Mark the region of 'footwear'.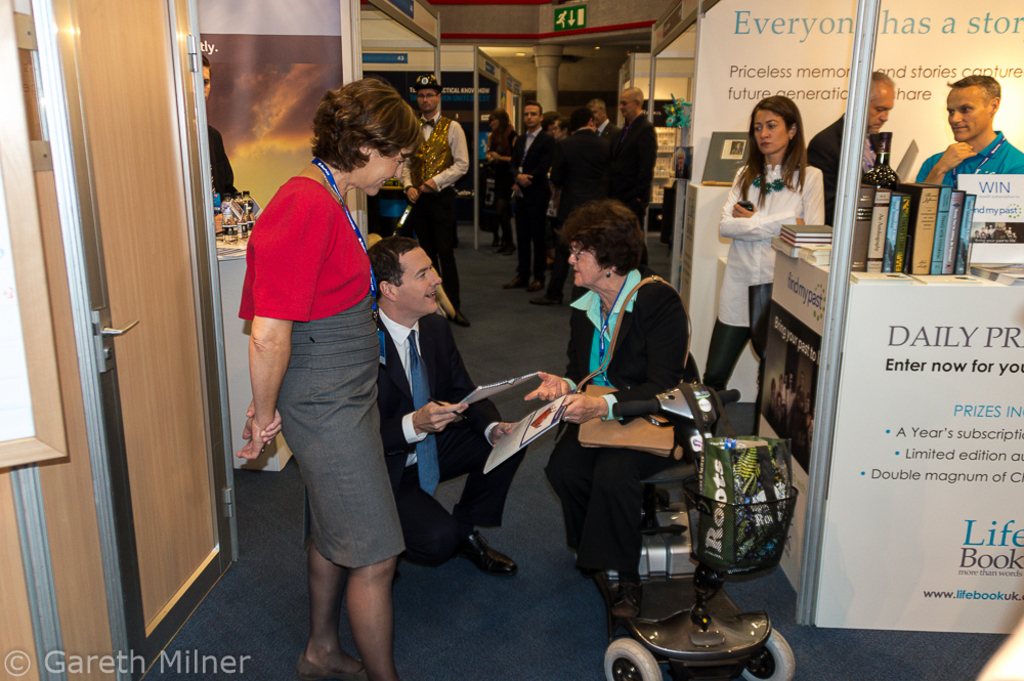
Region: {"left": 446, "top": 310, "right": 468, "bottom": 328}.
